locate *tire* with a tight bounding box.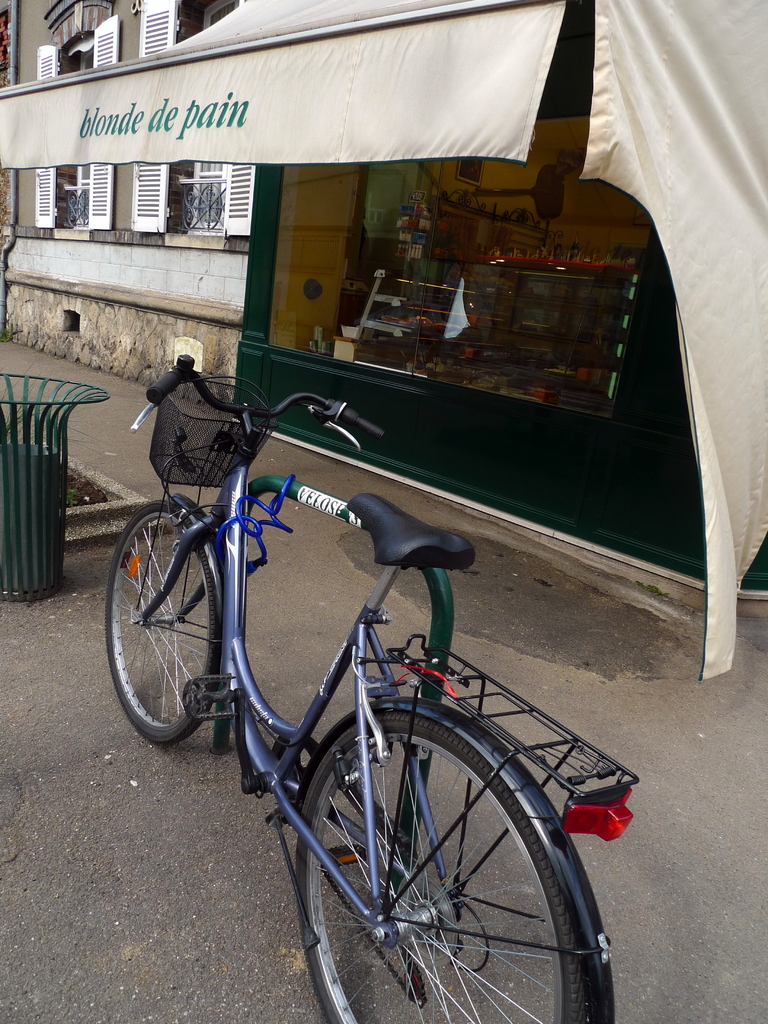
<region>104, 502, 221, 746</region>.
